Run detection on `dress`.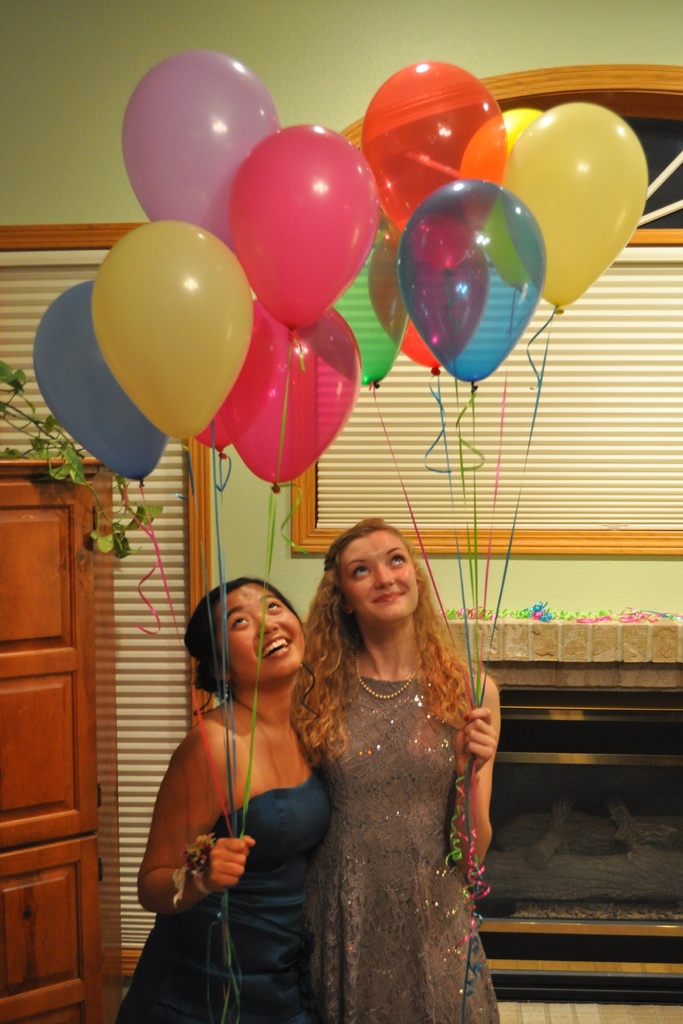
Result: box(306, 671, 505, 1023).
